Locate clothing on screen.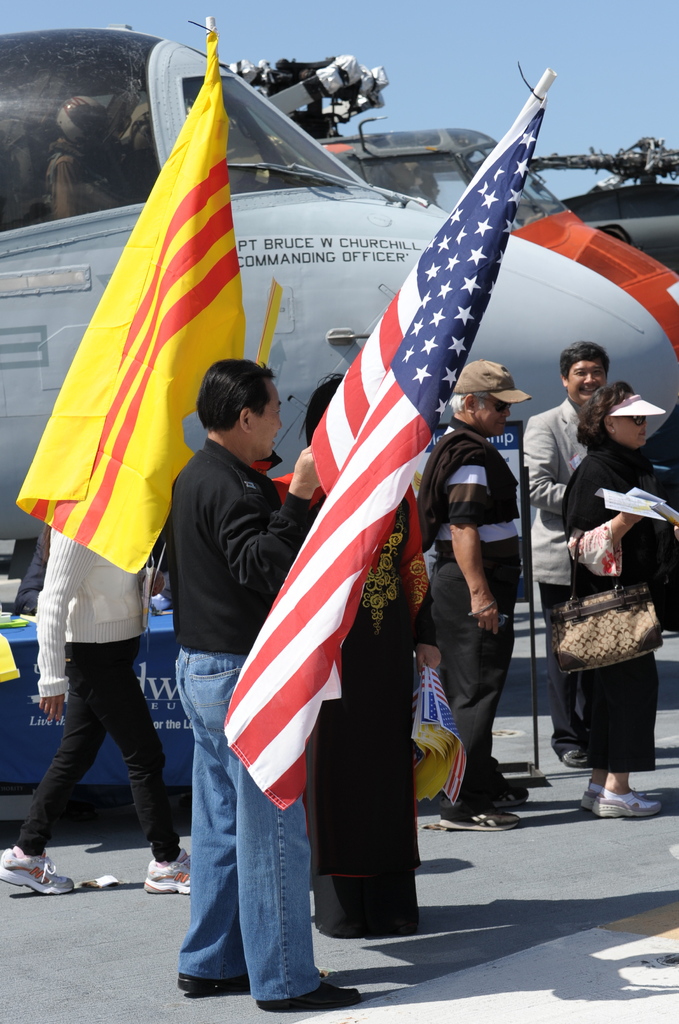
On screen at pyautogui.locateOnScreen(28, 531, 161, 854).
